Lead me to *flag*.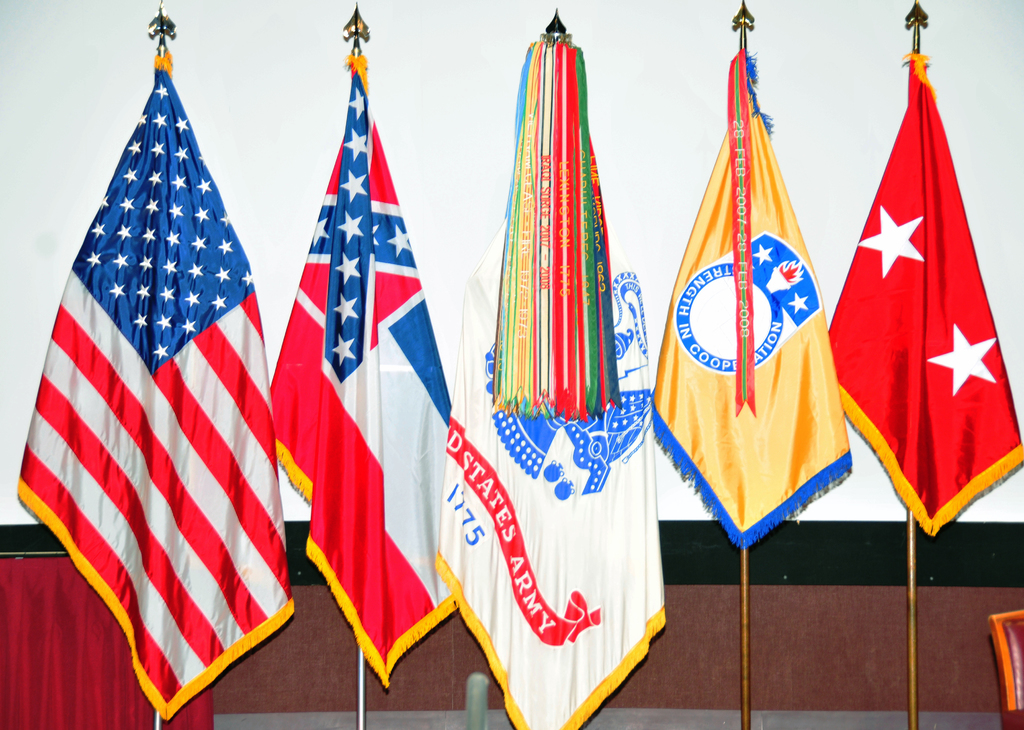
Lead to 442,31,667,729.
